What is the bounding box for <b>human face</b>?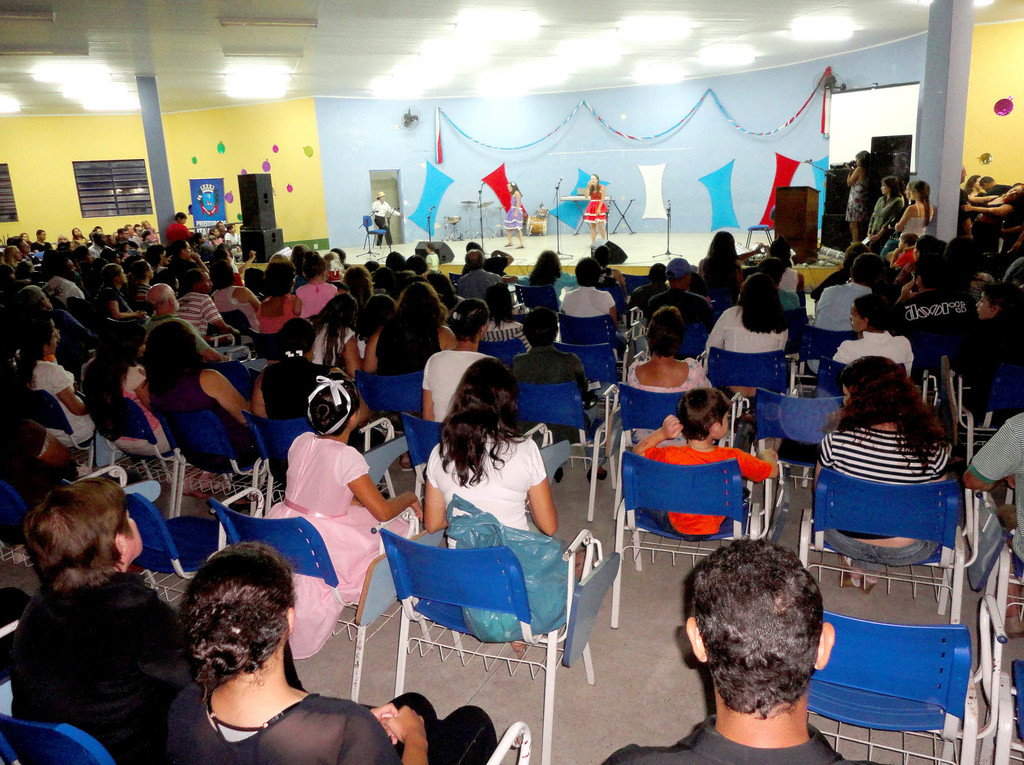
1006 186 1023 199.
